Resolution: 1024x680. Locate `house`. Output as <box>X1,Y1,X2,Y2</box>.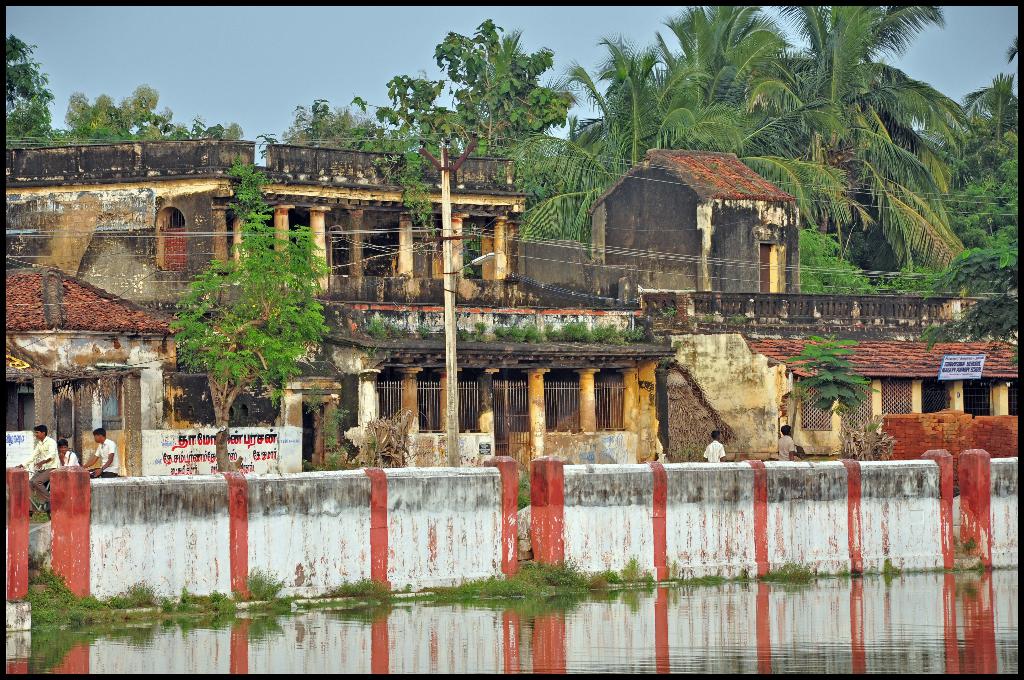
<box>4,139,676,471</box>.
